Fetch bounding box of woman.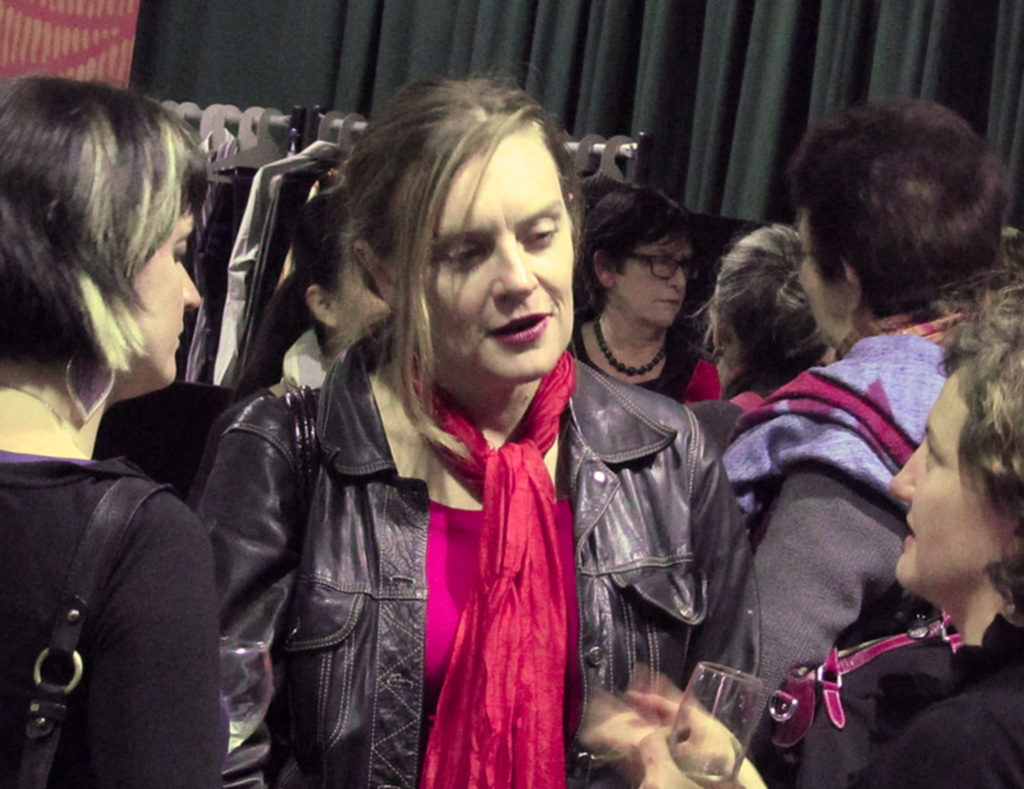
Bbox: box(701, 223, 845, 460).
